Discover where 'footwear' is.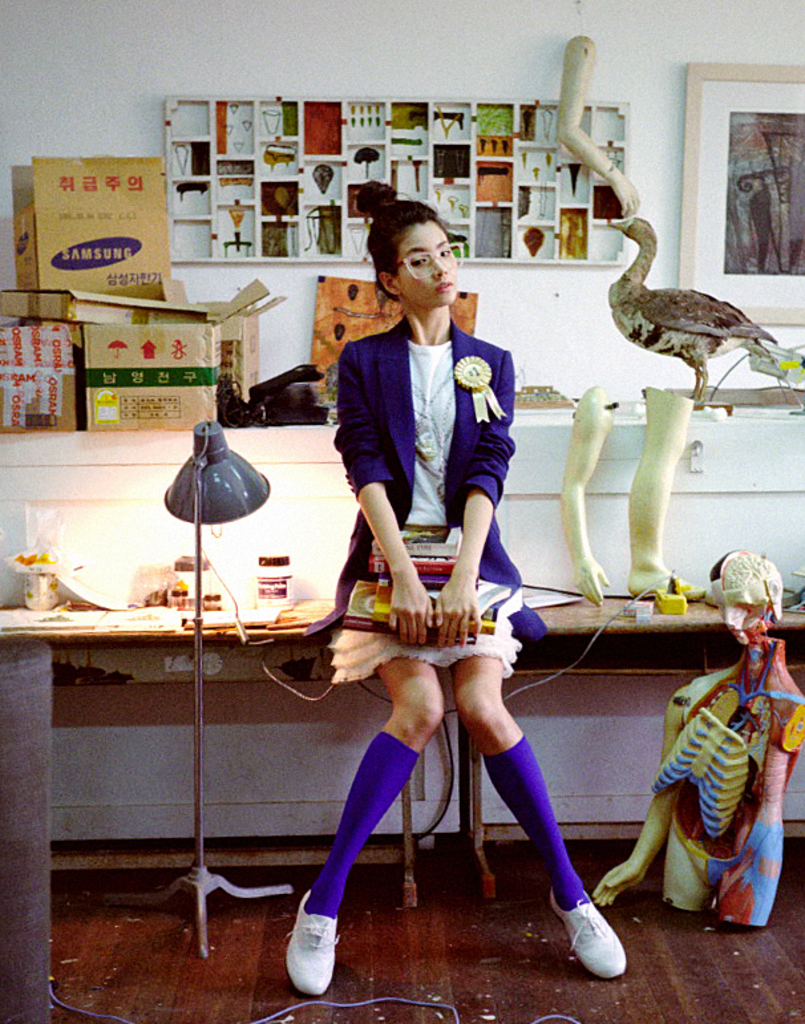
Discovered at 550:883:630:976.
